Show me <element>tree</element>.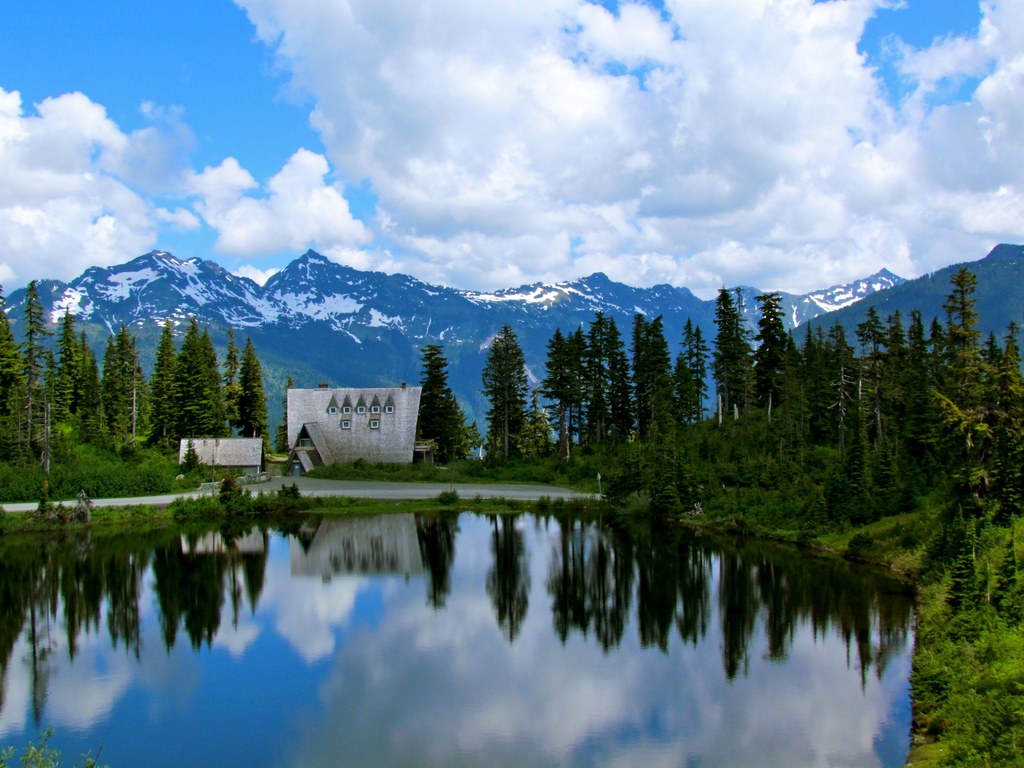
<element>tree</element> is here: [left=793, top=326, right=851, bottom=440].
